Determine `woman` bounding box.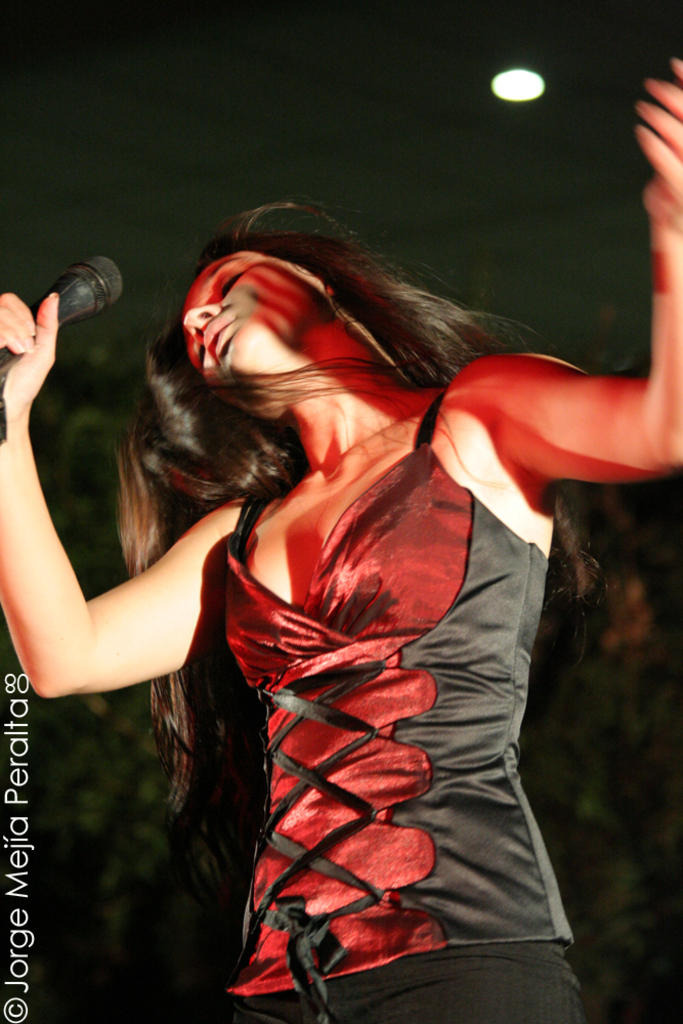
Determined: bbox=[0, 56, 682, 1023].
